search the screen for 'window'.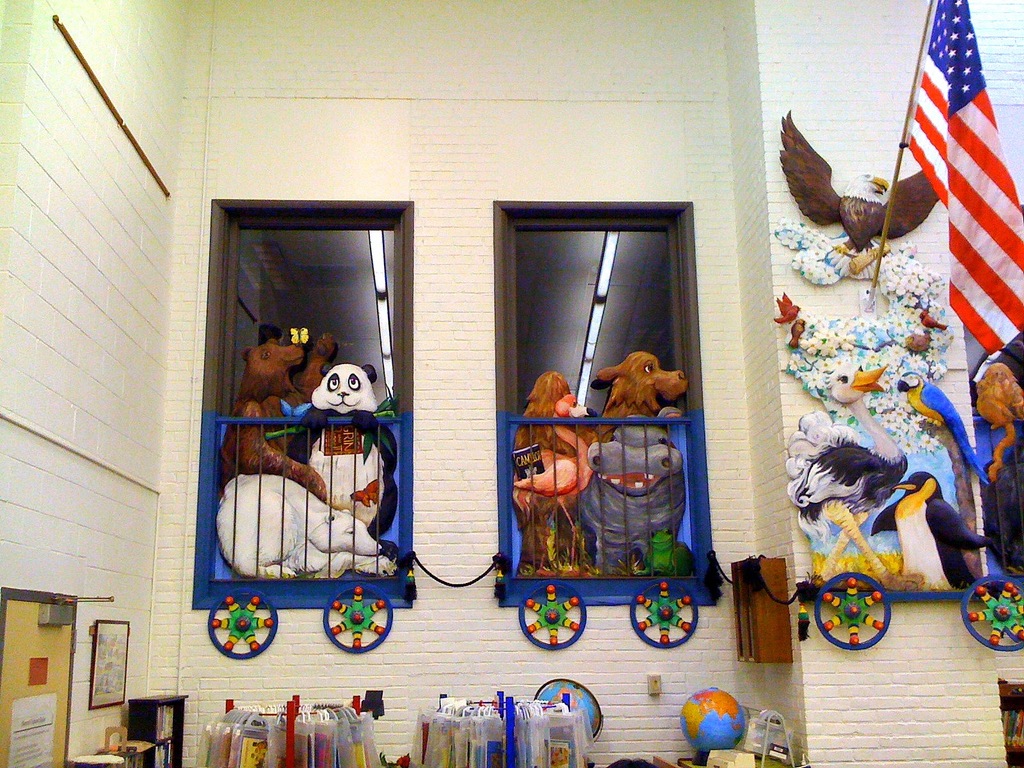
Found at (left=515, top=180, right=709, bottom=536).
